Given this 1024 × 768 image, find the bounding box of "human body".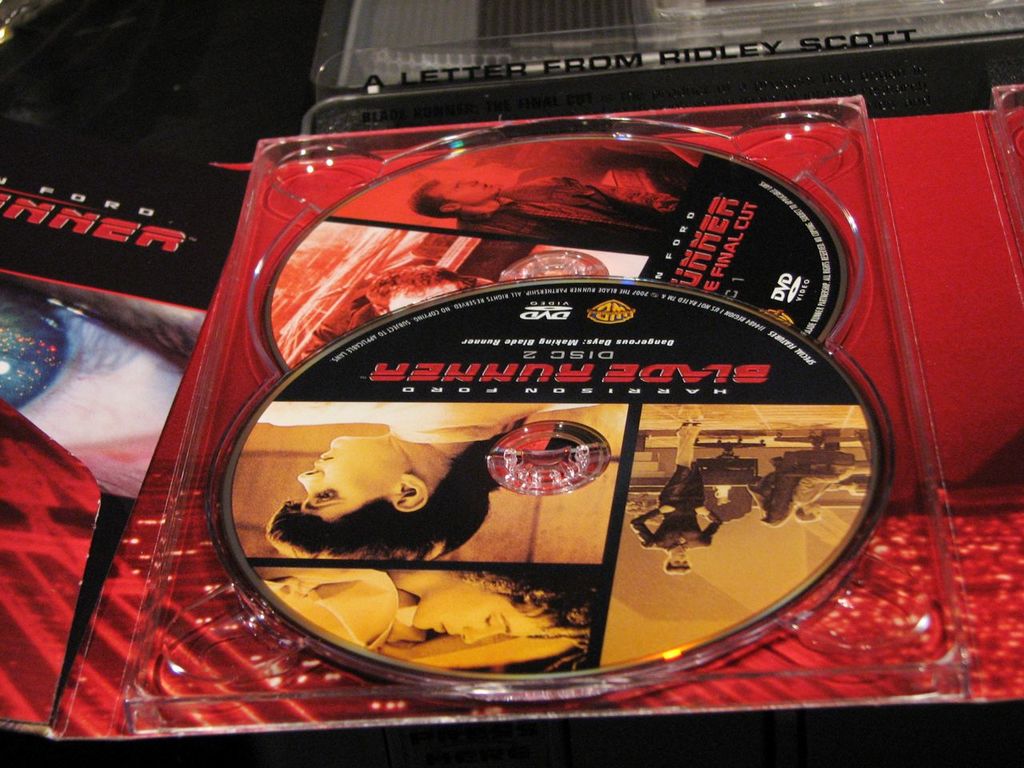
left=414, top=157, right=670, bottom=245.
